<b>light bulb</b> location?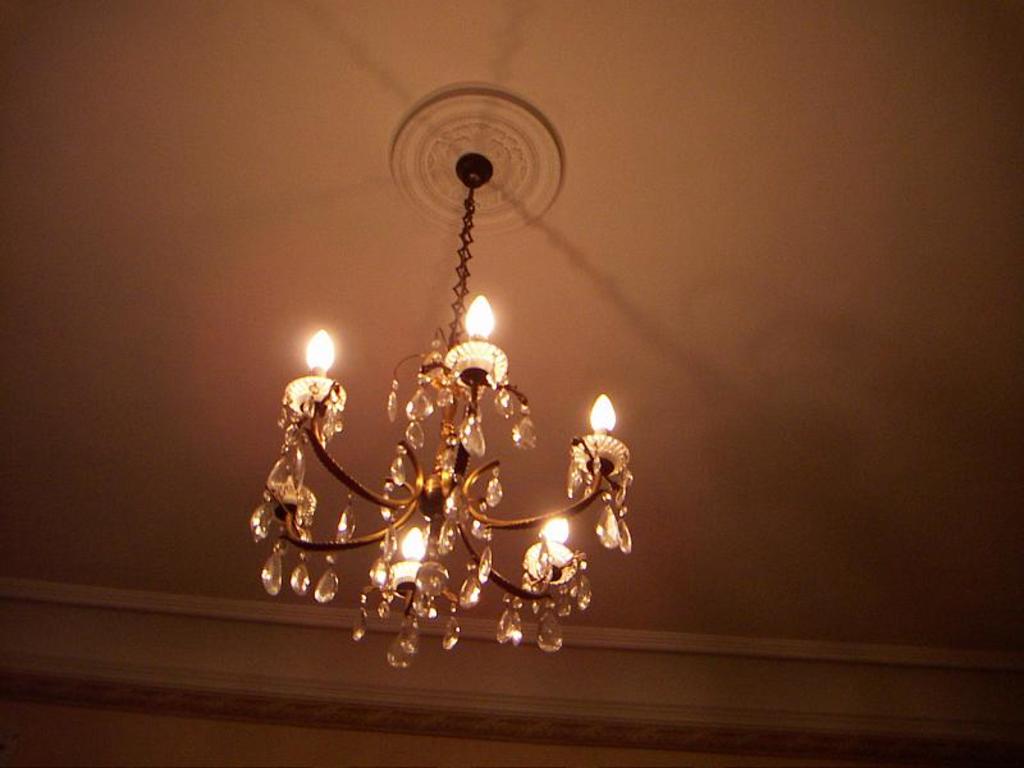
rect(284, 337, 346, 470)
